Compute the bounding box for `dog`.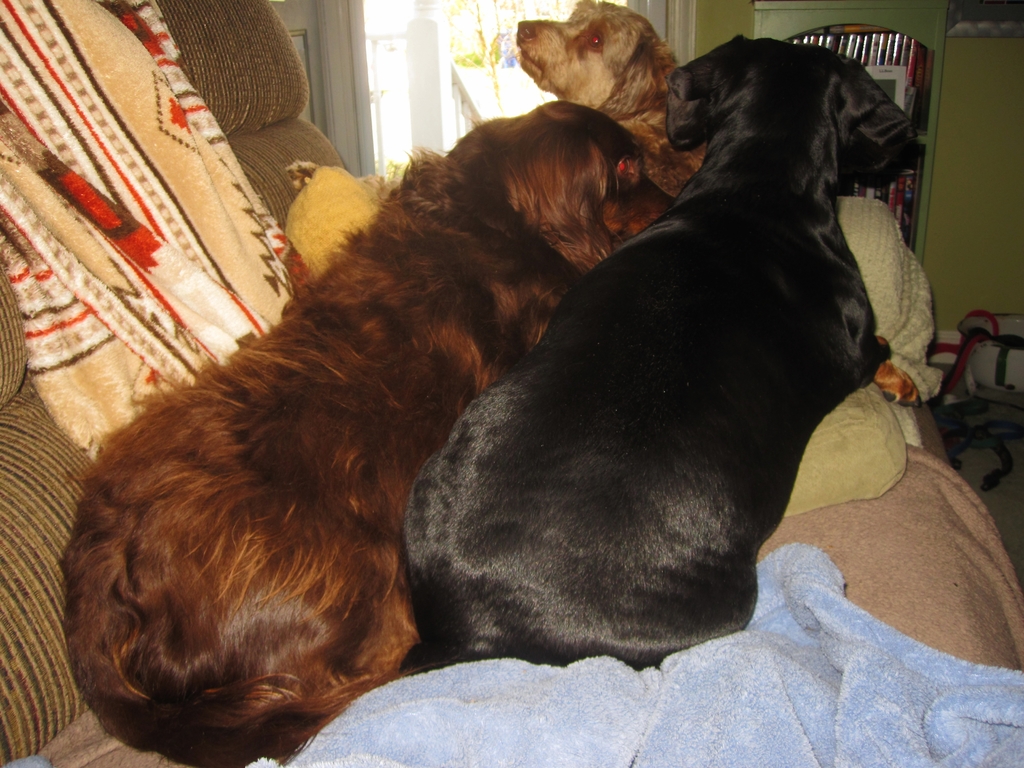
<region>54, 98, 680, 767</region>.
